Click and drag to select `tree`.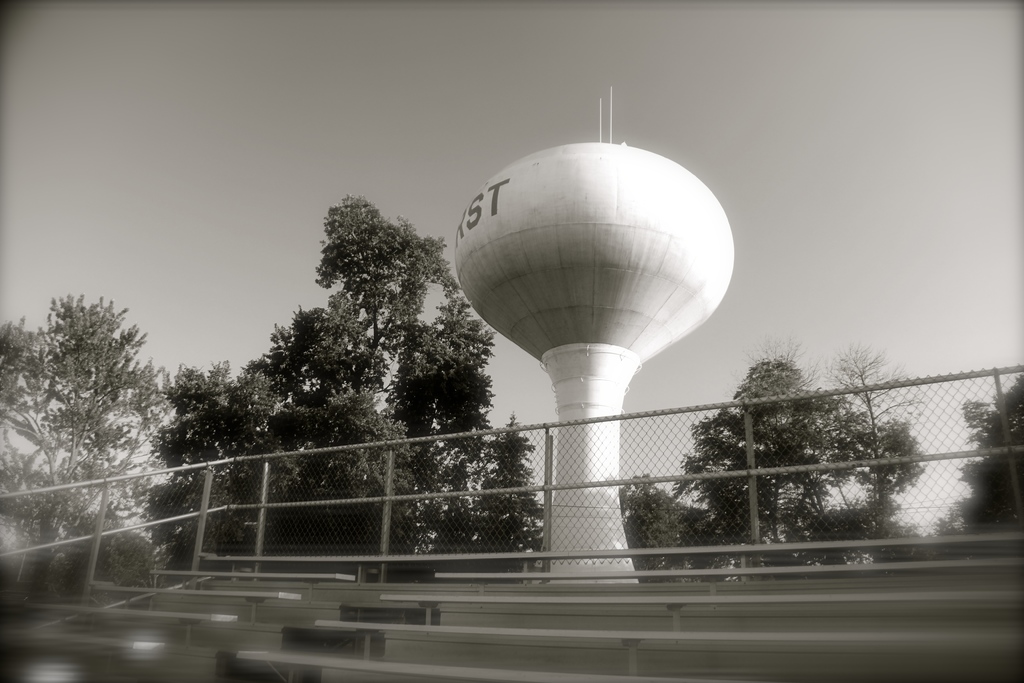
Selection: 463,409,545,582.
